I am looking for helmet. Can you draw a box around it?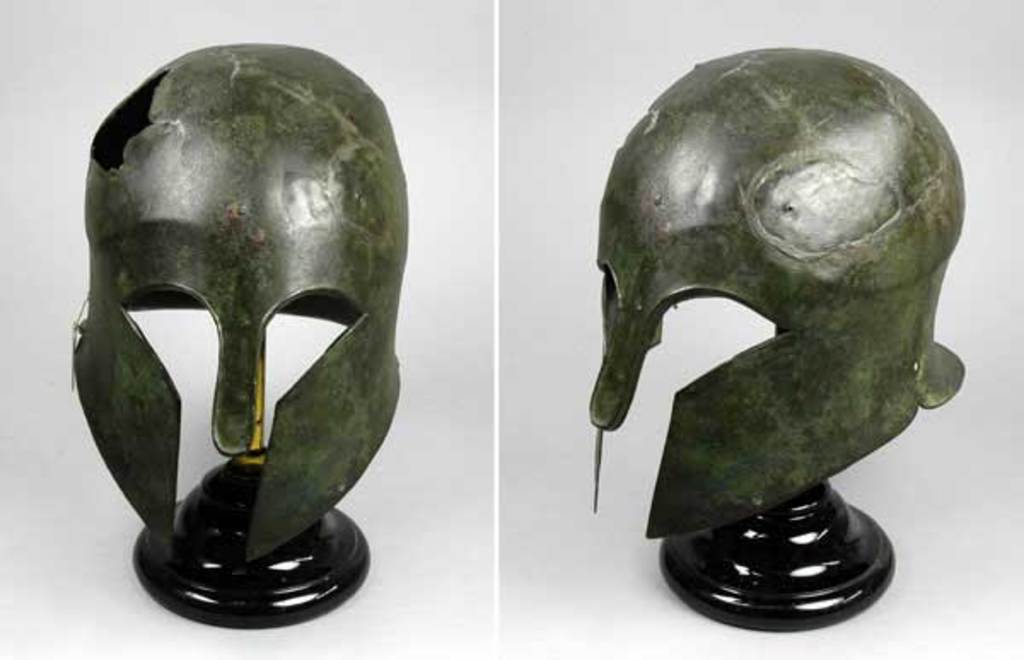
Sure, the bounding box is detection(580, 44, 969, 542).
